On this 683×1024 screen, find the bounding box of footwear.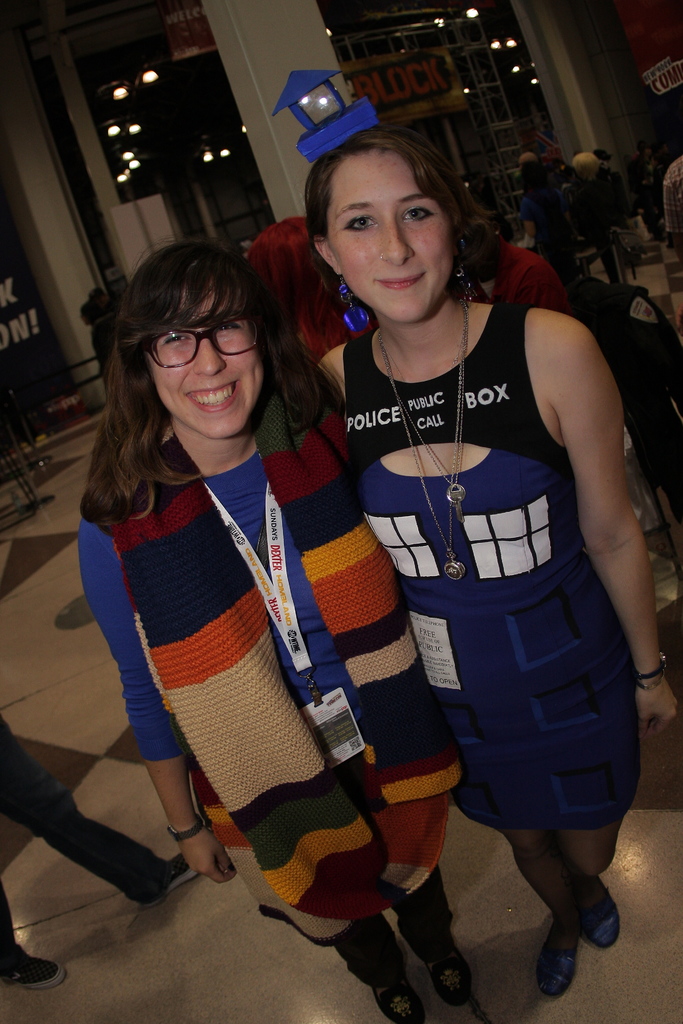
Bounding box: (422, 951, 464, 1004).
